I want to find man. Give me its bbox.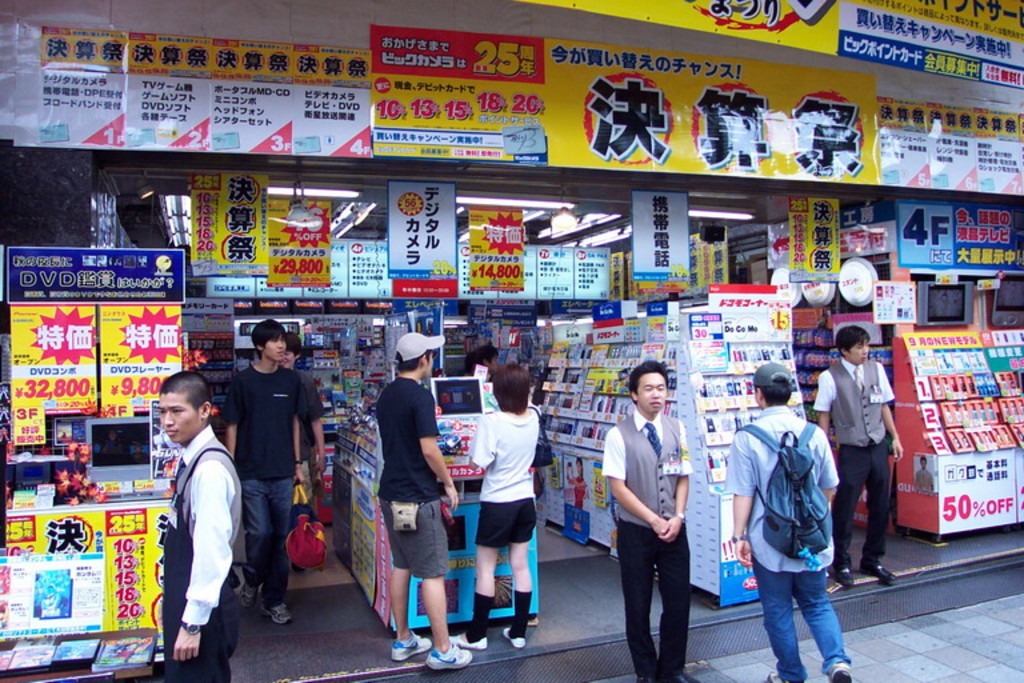
bbox(131, 363, 265, 682).
